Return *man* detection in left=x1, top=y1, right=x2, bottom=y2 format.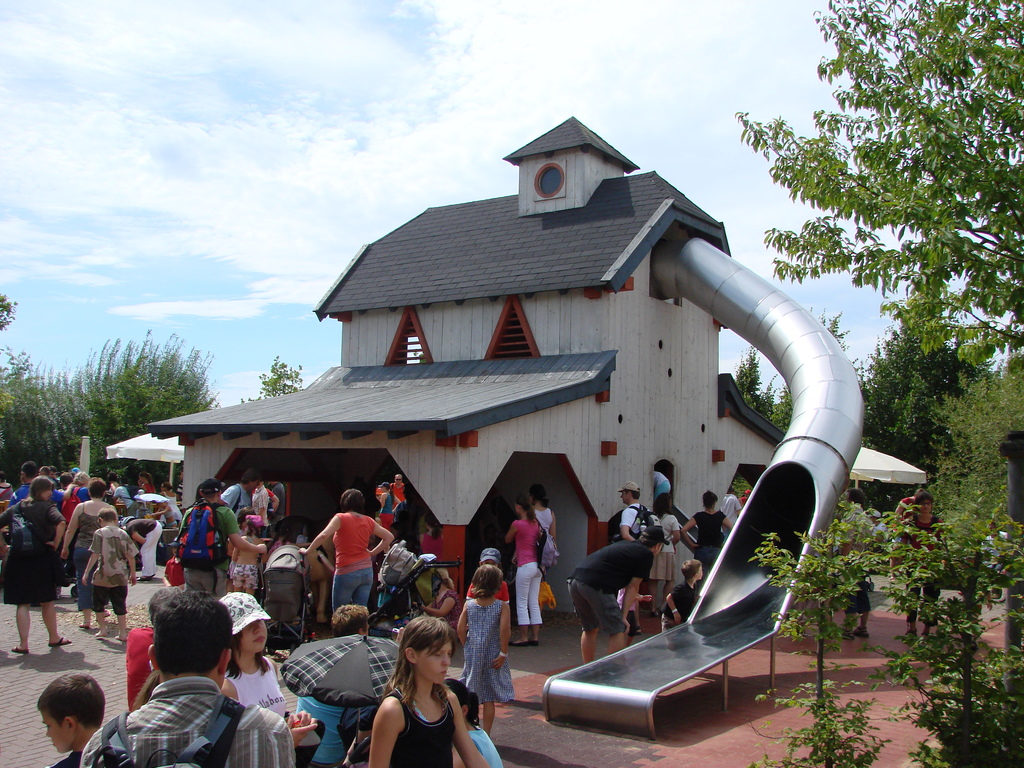
left=79, top=584, right=301, bottom=767.
